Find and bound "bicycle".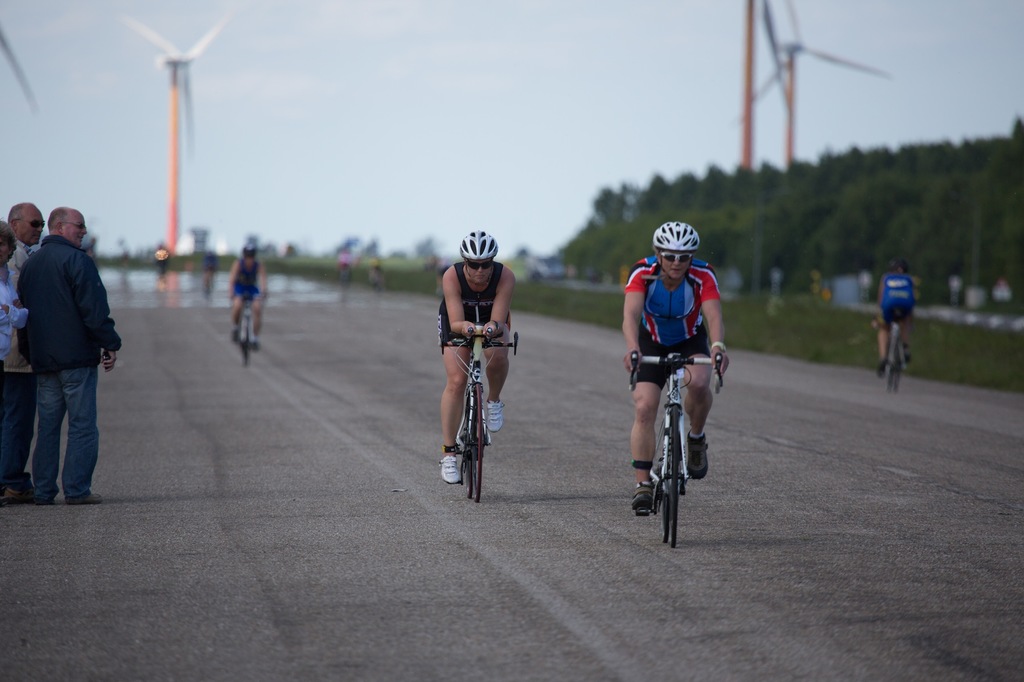
Bound: box(239, 294, 257, 364).
